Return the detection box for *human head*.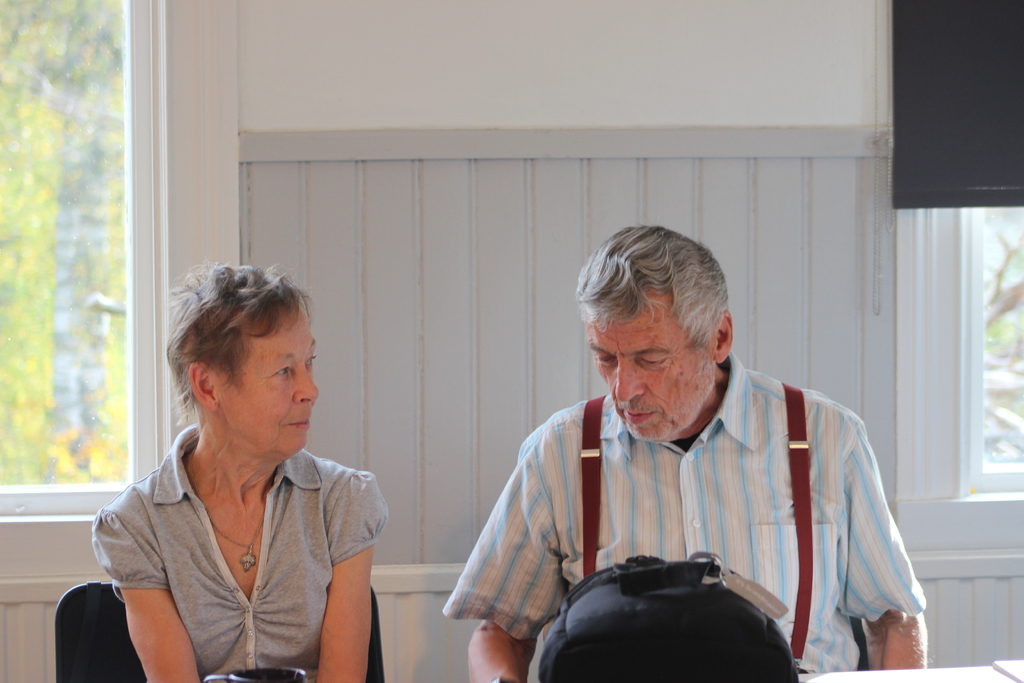
168,262,330,461.
